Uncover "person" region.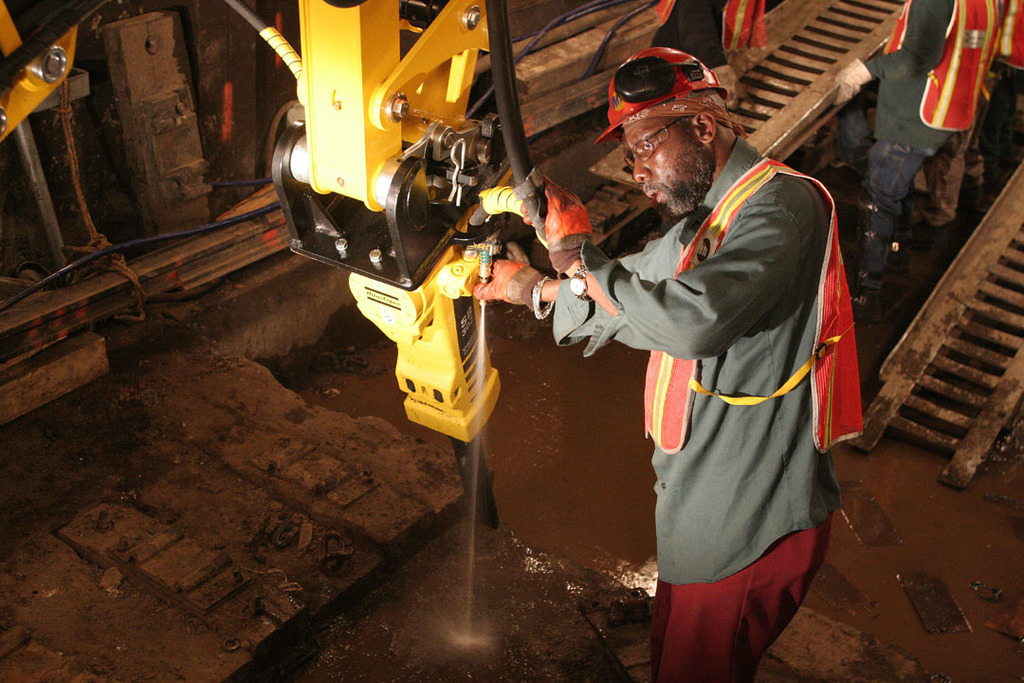
Uncovered: {"x1": 547, "y1": 41, "x2": 828, "y2": 648}.
